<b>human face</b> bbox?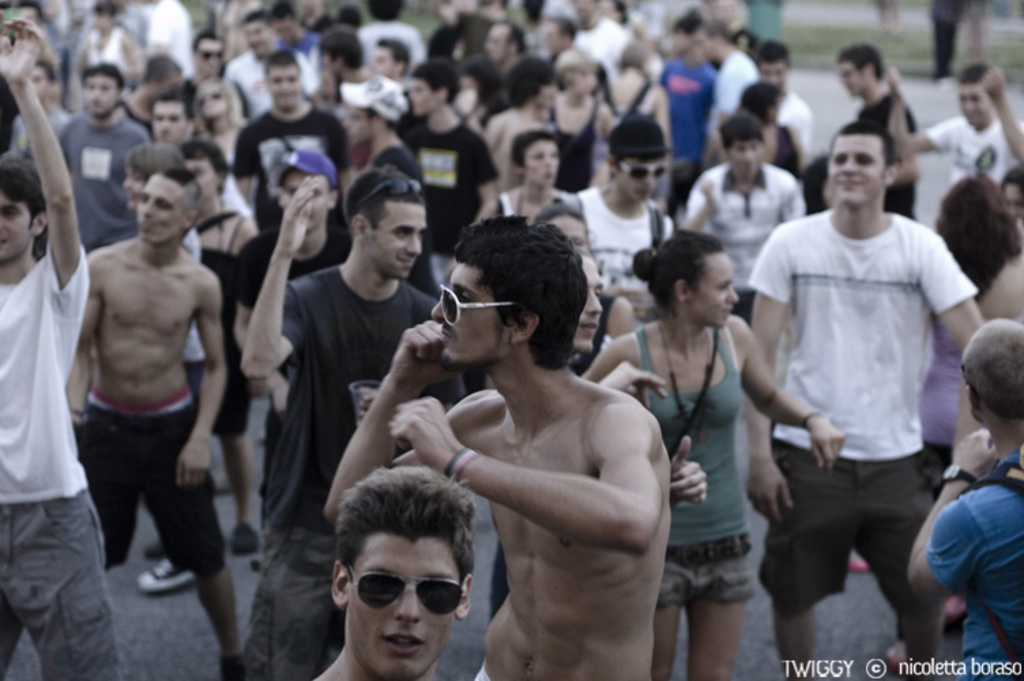
bbox(580, 0, 595, 20)
